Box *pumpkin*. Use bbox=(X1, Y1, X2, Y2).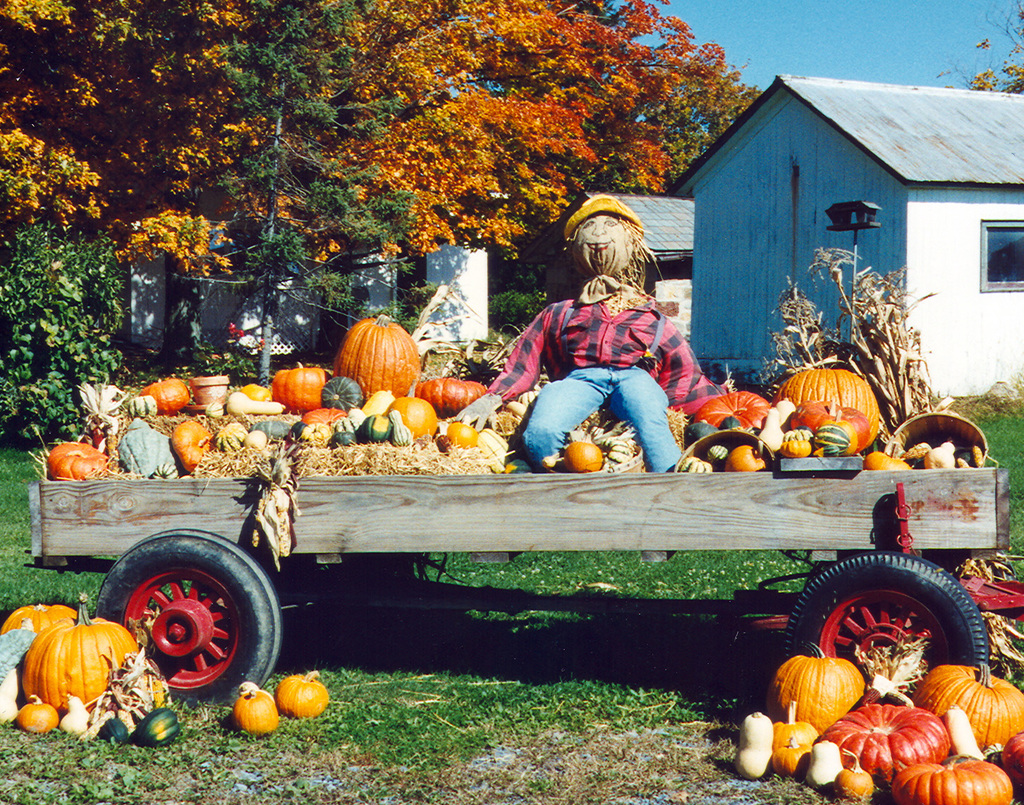
bbox=(910, 658, 1023, 749).
